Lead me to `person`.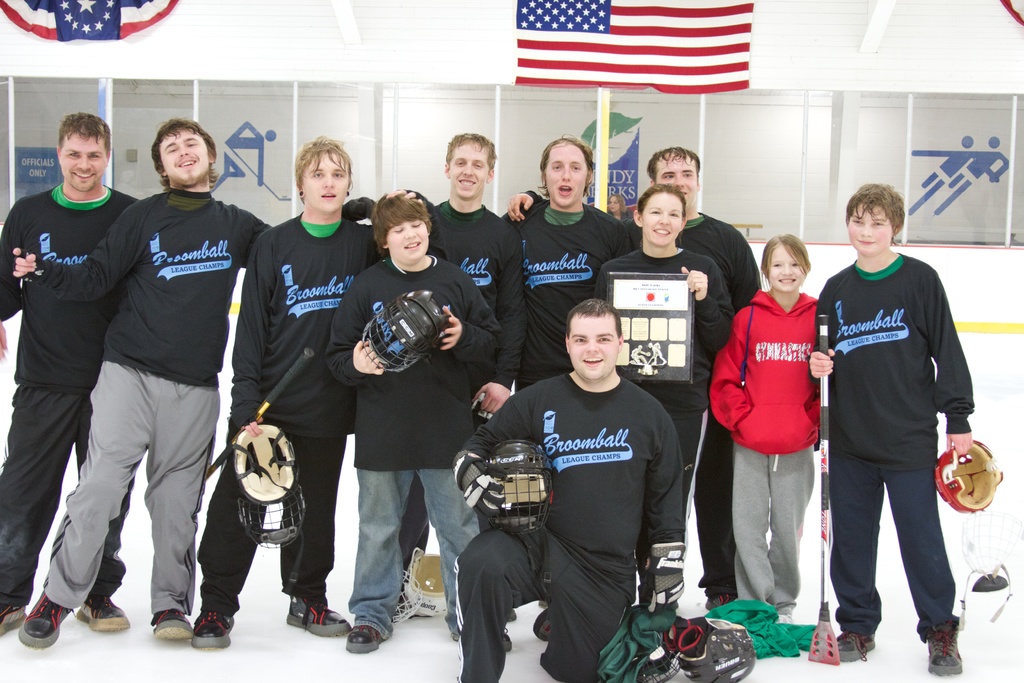
Lead to bbox=(323, 193, 504, 653).
